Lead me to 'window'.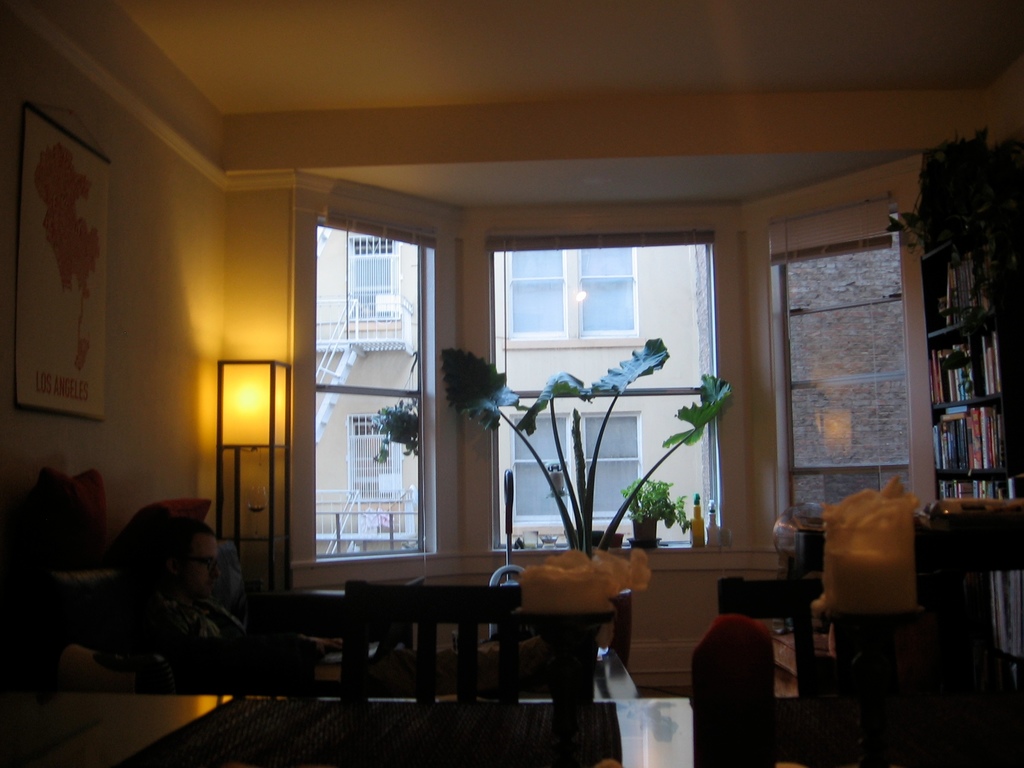
Lead to [509,399,641,563].
